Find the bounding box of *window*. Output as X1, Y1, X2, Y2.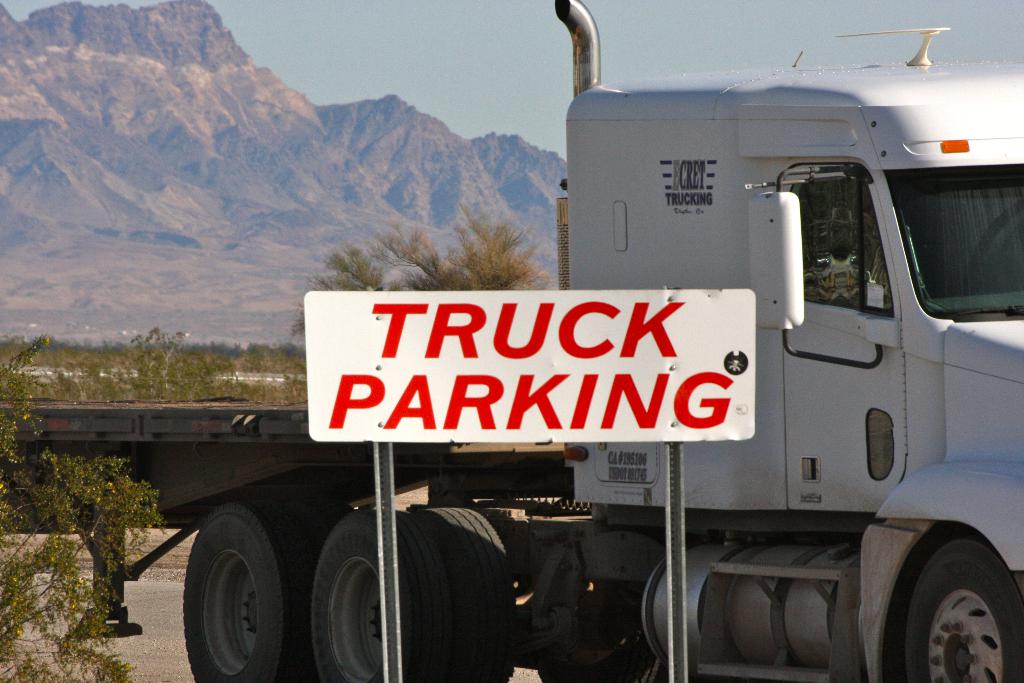
790, 179, 897, 312.
